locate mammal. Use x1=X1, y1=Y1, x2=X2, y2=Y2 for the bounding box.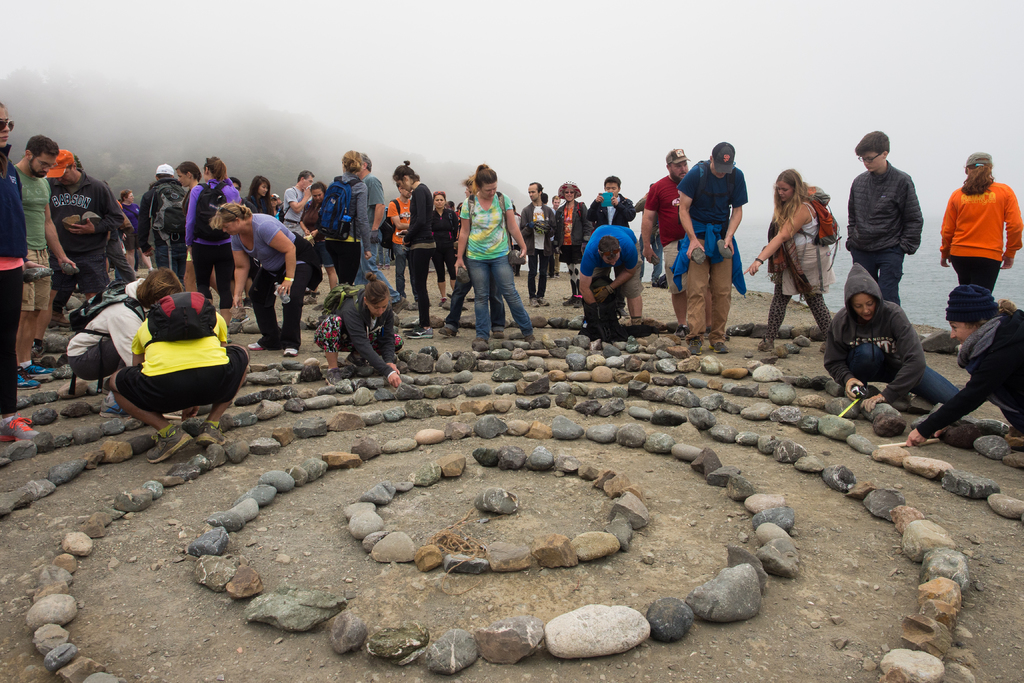
x1=173, y1=156, x2=214, y2=304.
